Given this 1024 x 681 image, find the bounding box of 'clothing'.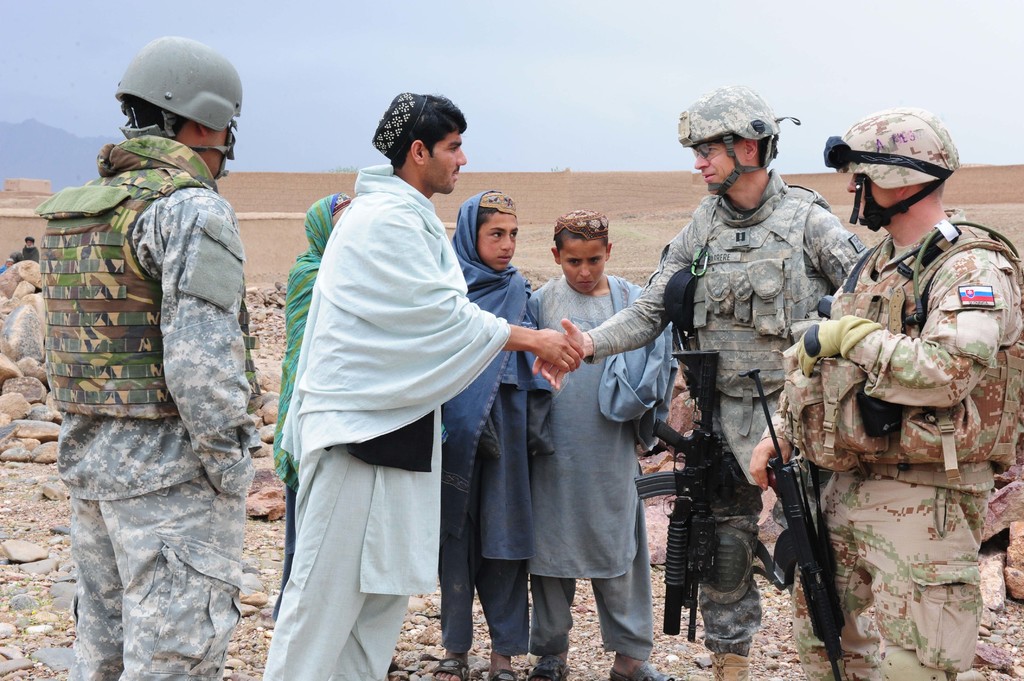
(269, 113, 507, 657).
